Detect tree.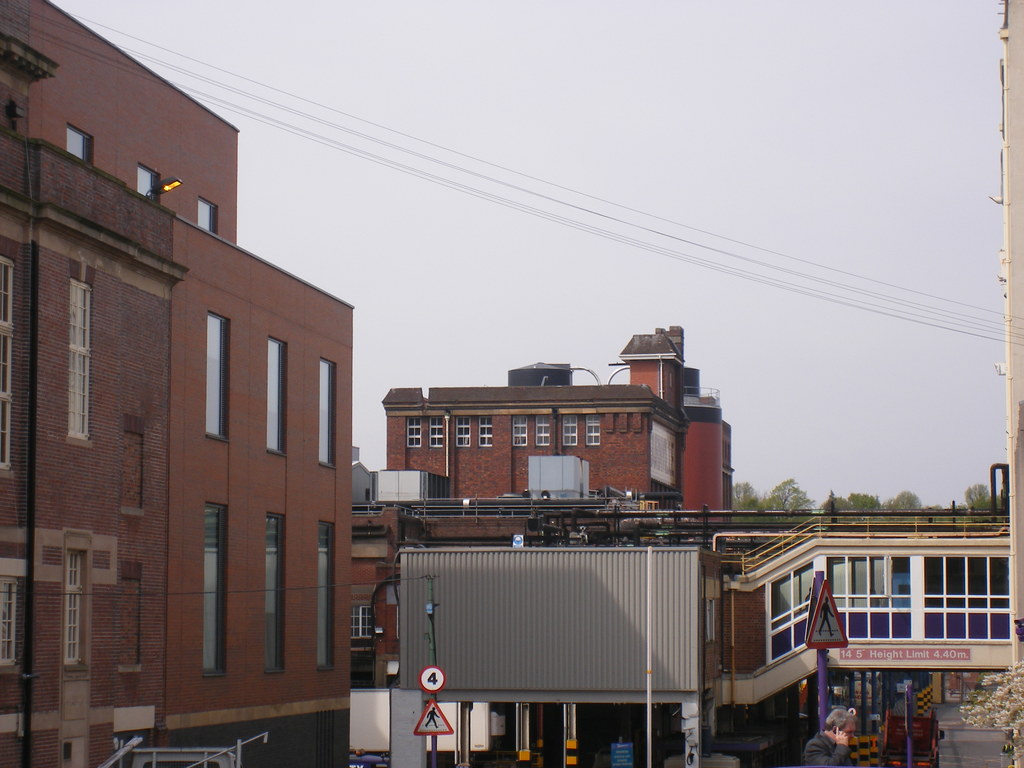
Detected at (769, 479, 819, 524).
